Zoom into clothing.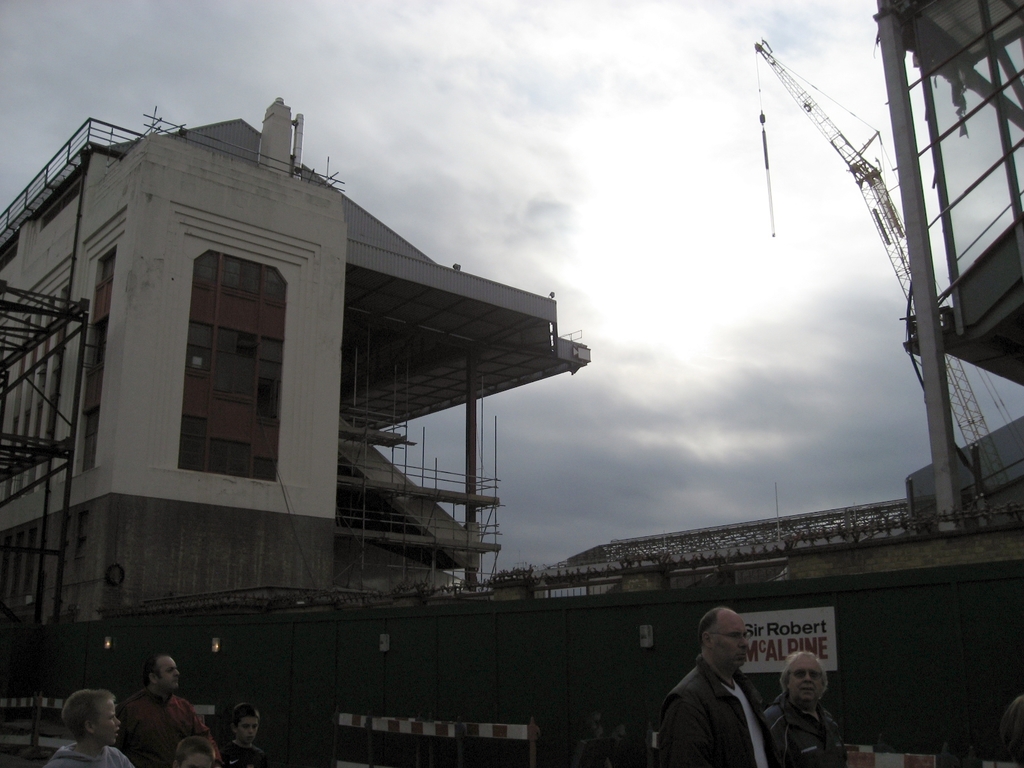
Zoom target: 652 640 775 762.
